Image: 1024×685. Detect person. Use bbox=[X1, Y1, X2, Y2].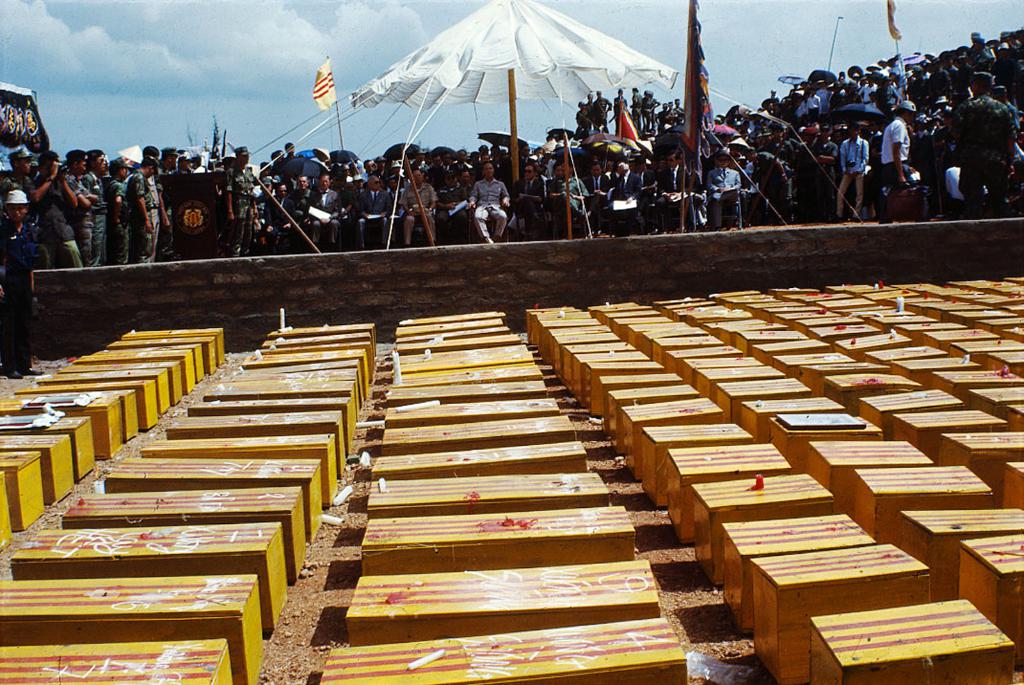
bbox=[547, 158, 592, 228].
